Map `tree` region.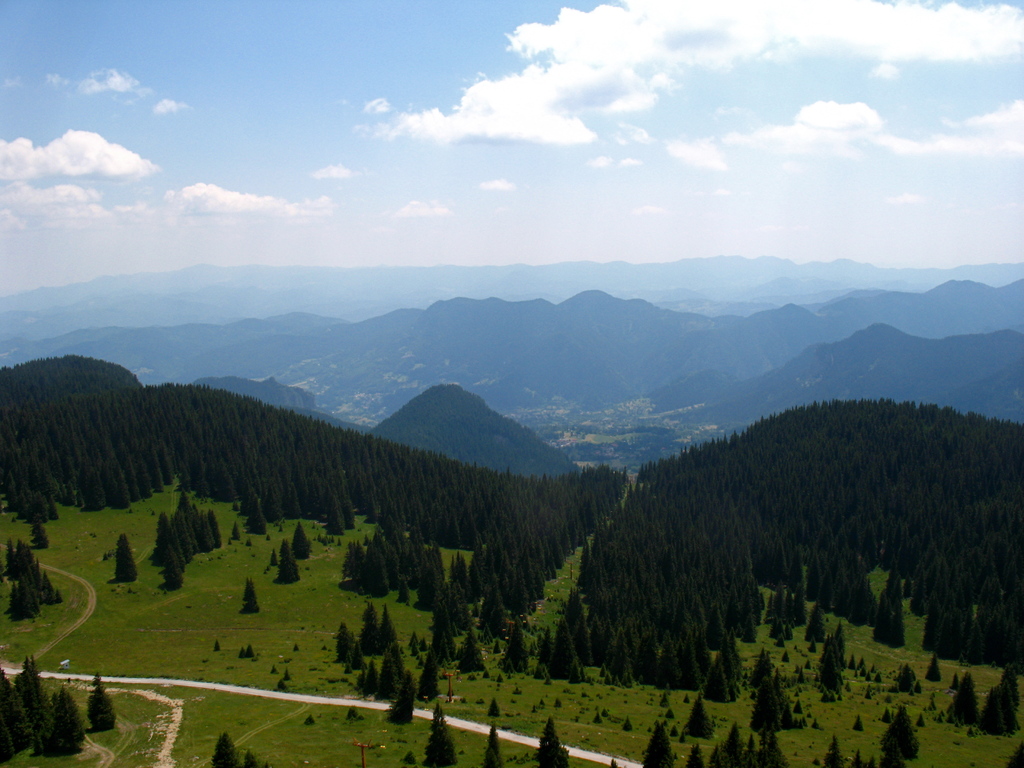
Mapped to <bbox>170, 491, 230, 558</bbox>.
